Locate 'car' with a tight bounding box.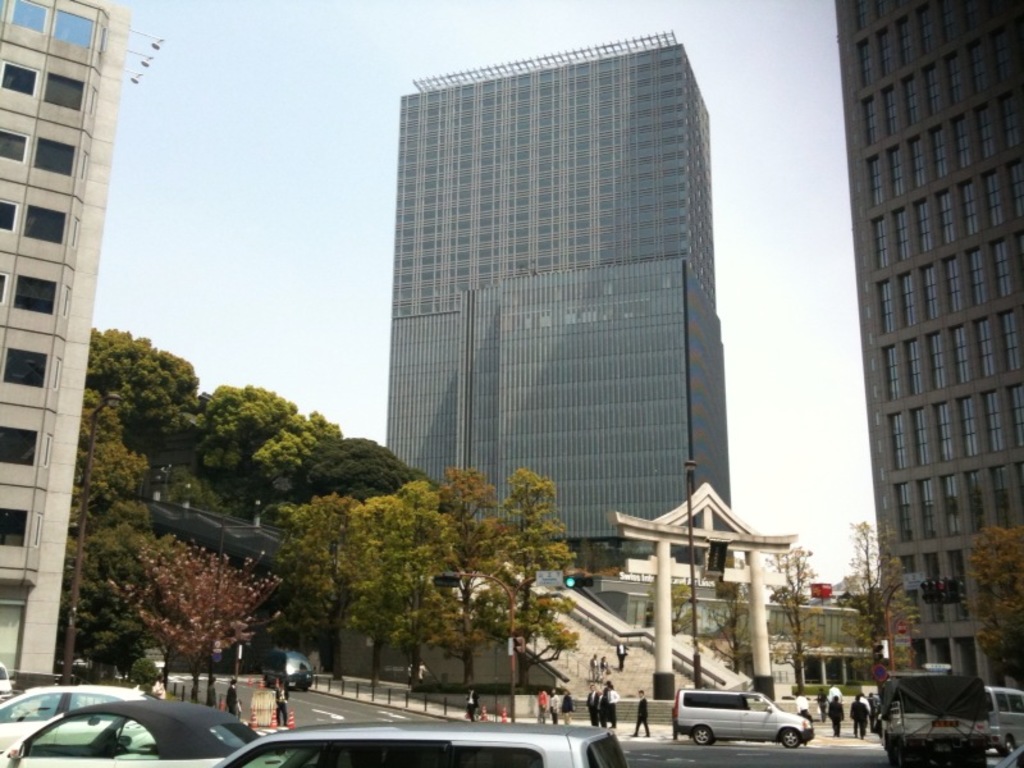
<region>219, 724, 628, 767</region>.
